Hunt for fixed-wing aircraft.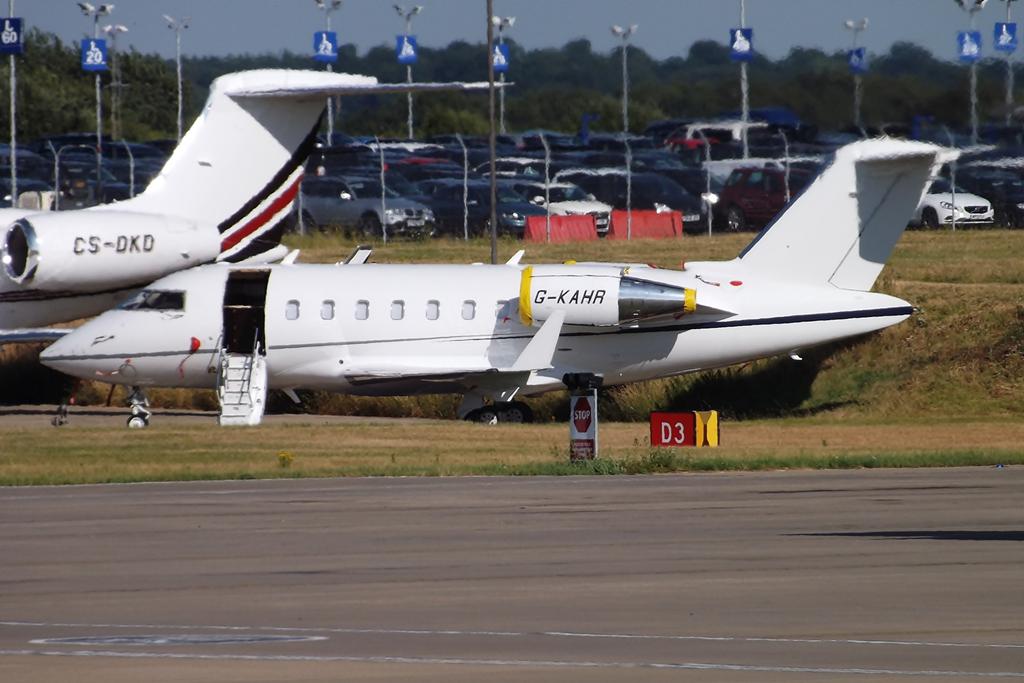
Hunted down at rect(37, 131, 961, 435).
